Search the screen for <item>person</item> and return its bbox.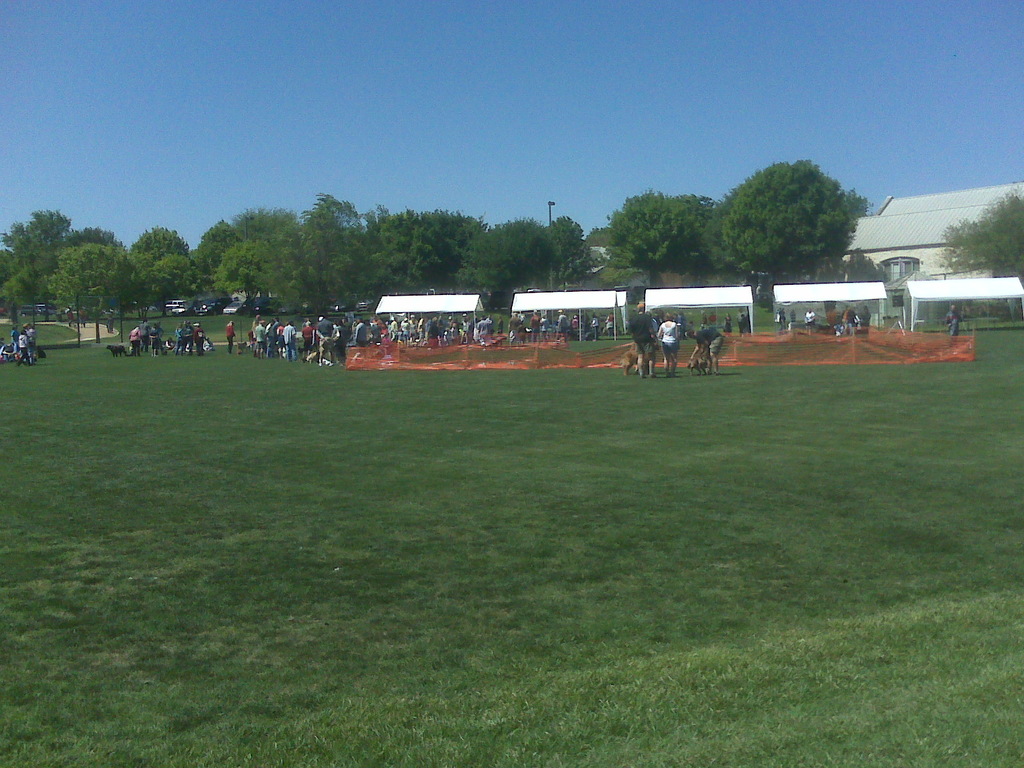
Found: locate(479, 315, 488, 335).
